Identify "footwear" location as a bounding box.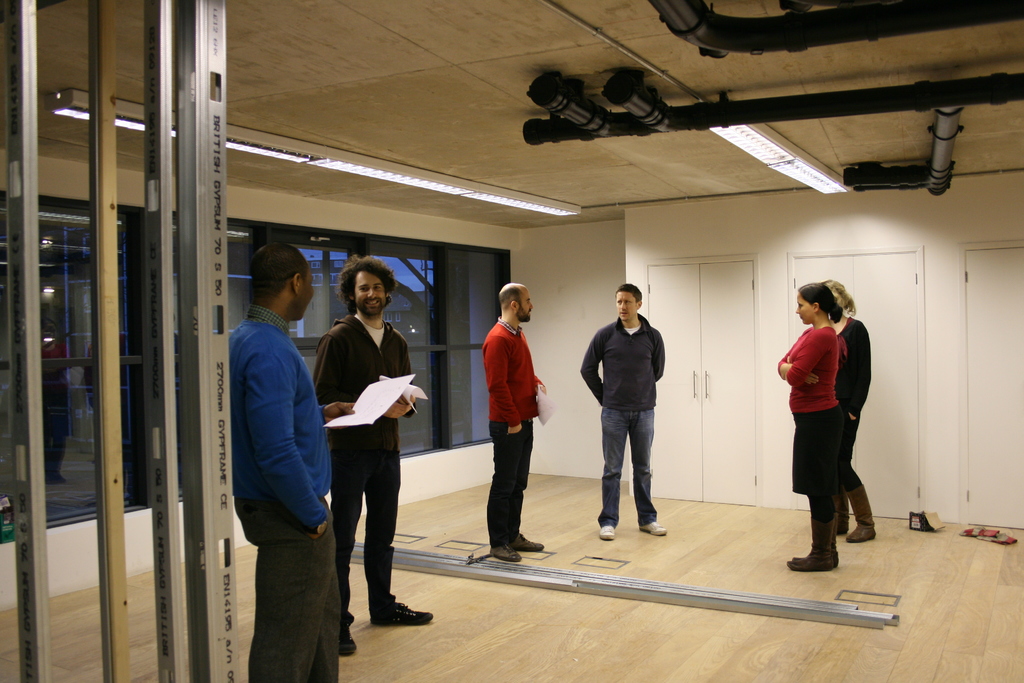
detection(508, 532, 545, 552).
